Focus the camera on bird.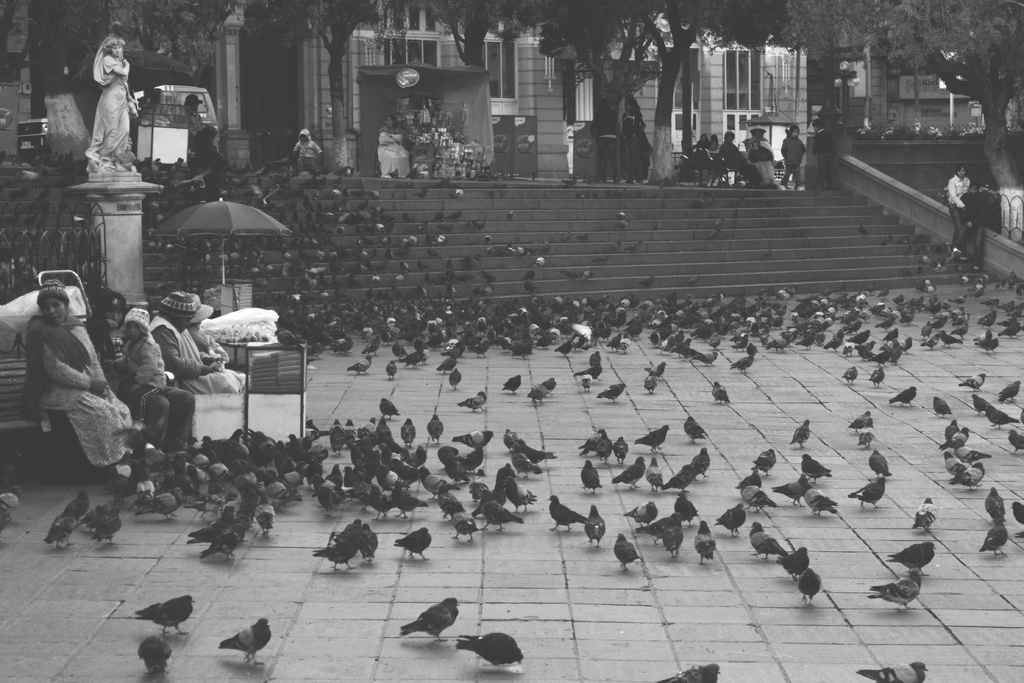
Focus region: {"x1": 955, "y1": 372, "x2": 991, "y2": 395}.
